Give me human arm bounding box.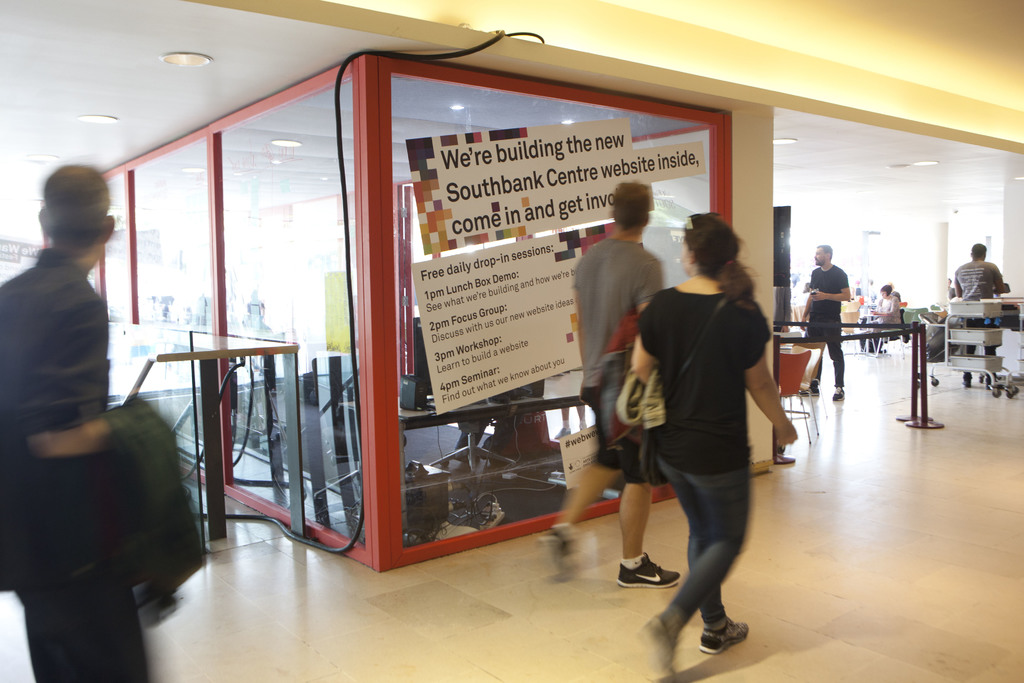
locate(808, 267, 851, 306).
